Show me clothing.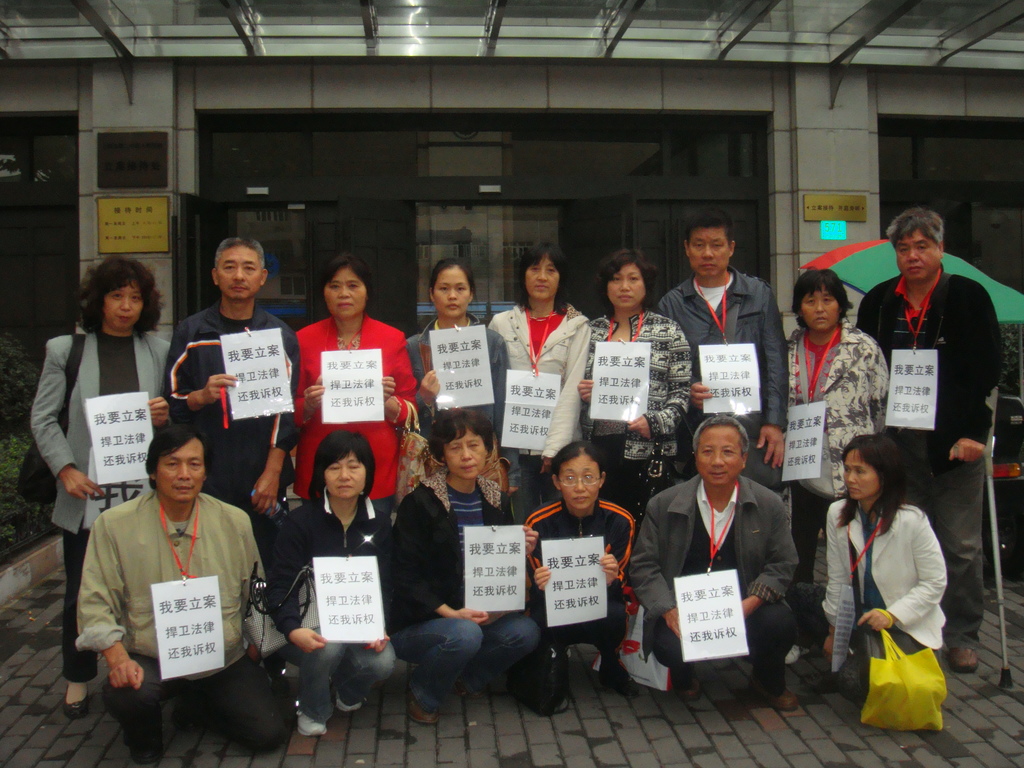
clothing is here: BBox(783, 323, 891, 586).
